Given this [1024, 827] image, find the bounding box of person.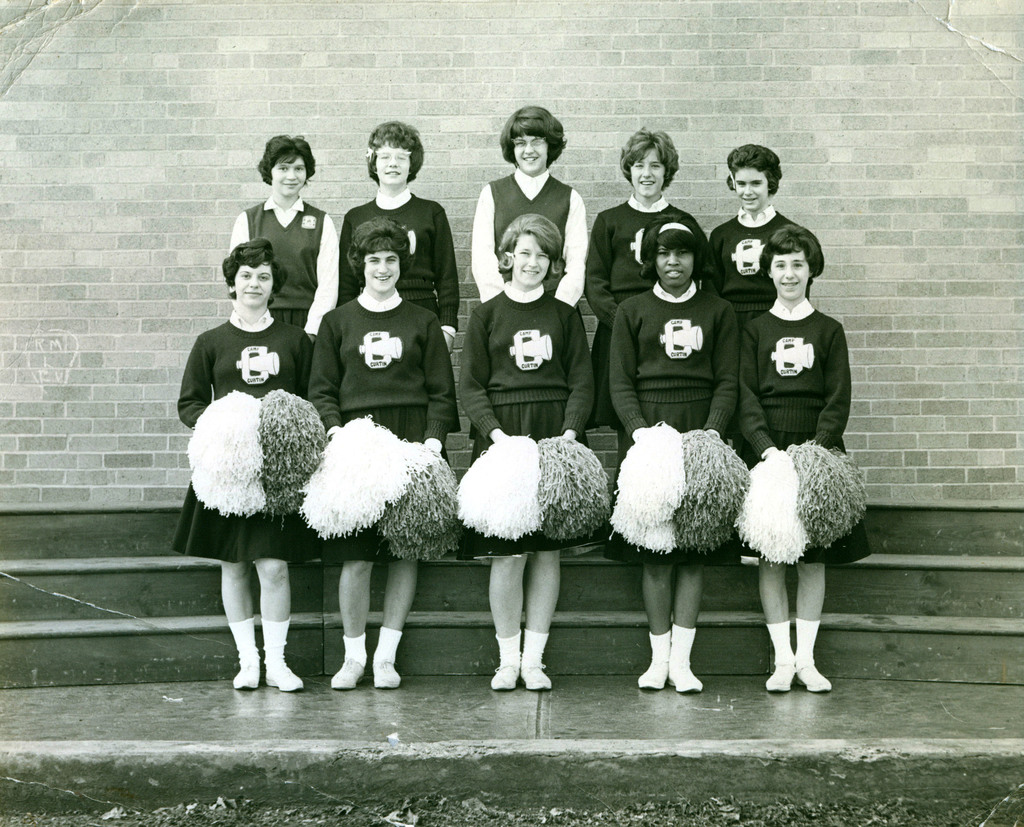
region(219, 129, 338, 335).
